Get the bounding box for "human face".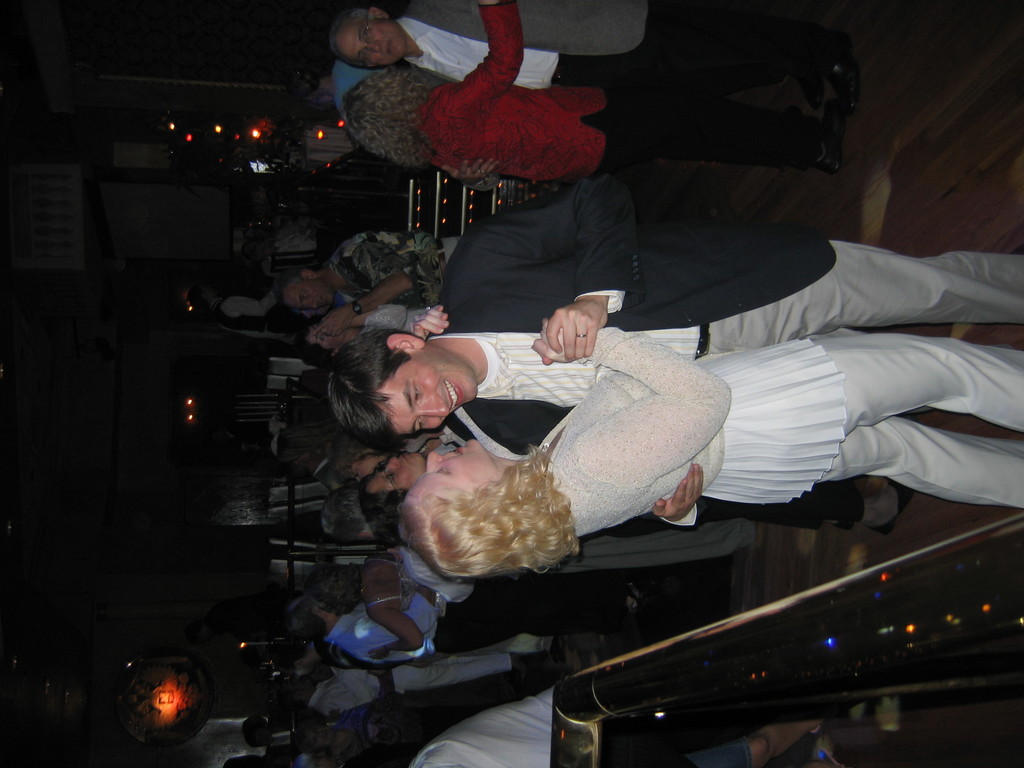
box=[310, 323, 346, 346].
